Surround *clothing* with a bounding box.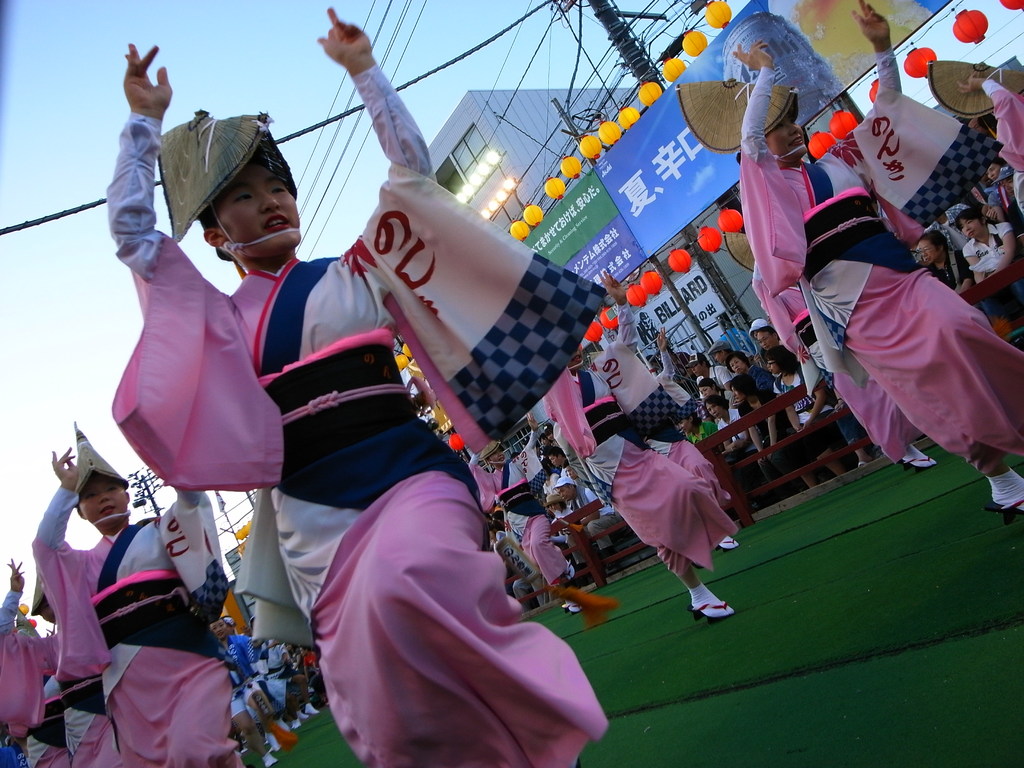
bbox(0, 573, 63, 767).
